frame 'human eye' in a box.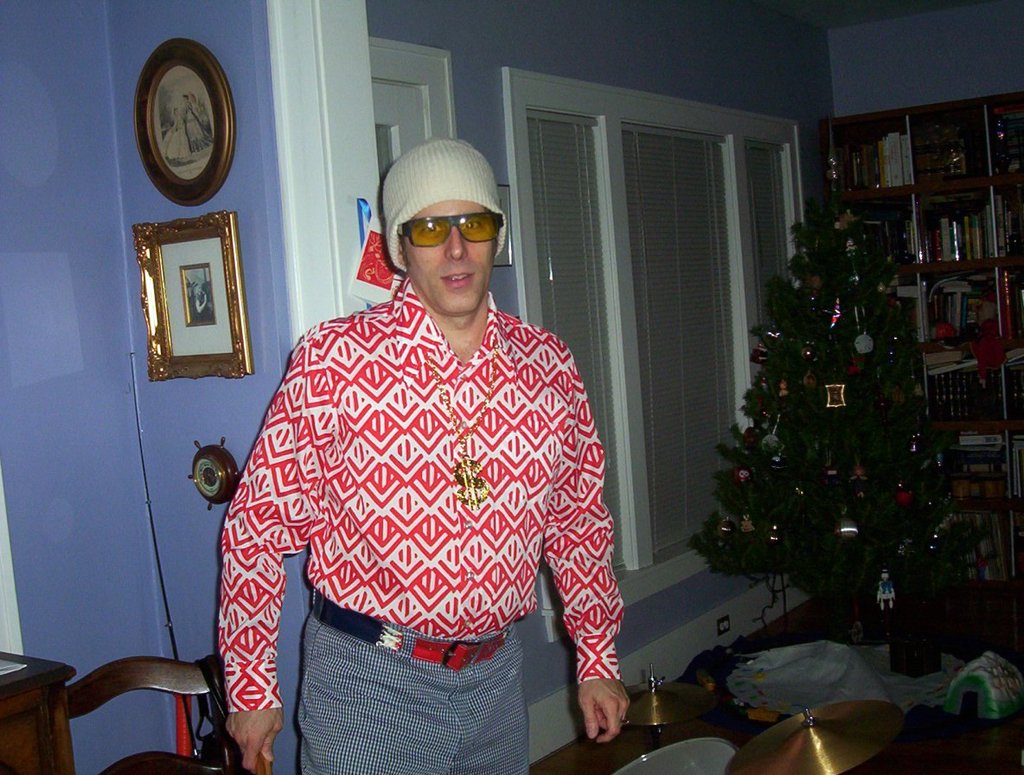
x1=418, y1=222, x2=445, y2=237.
